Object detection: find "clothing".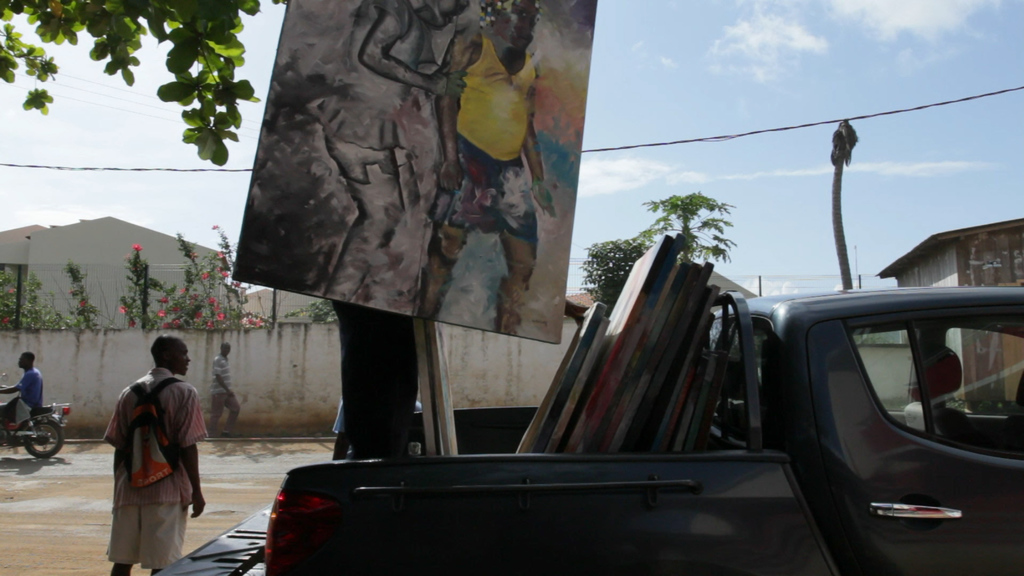
bbox(101, 358, 202, 542).
